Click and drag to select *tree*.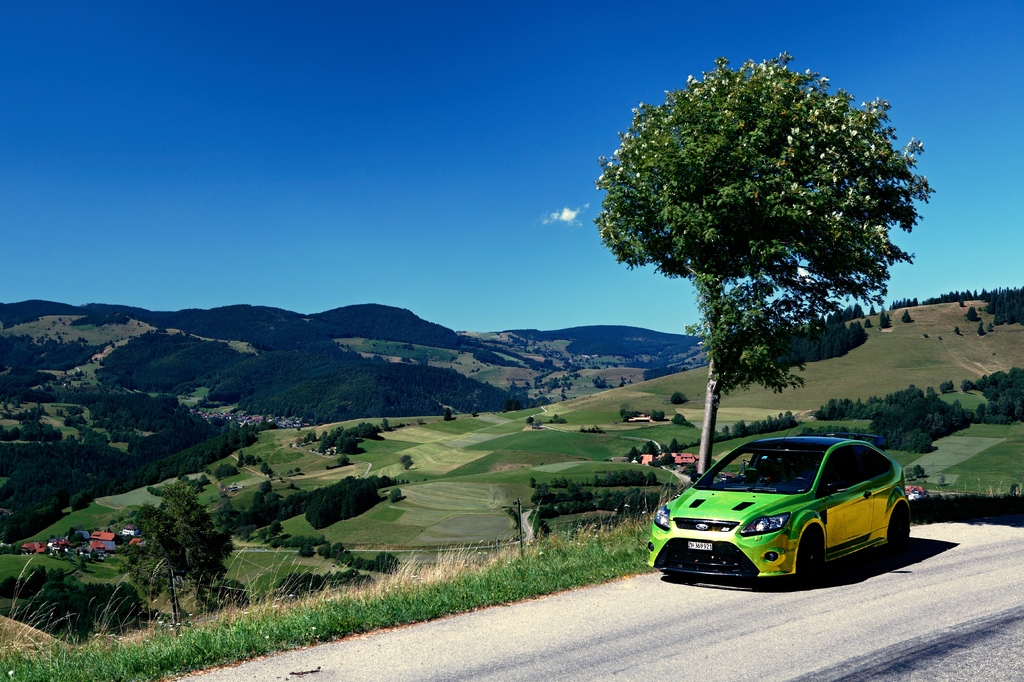
Selection: x1=382 y1=417 x2=393 y2=428.
